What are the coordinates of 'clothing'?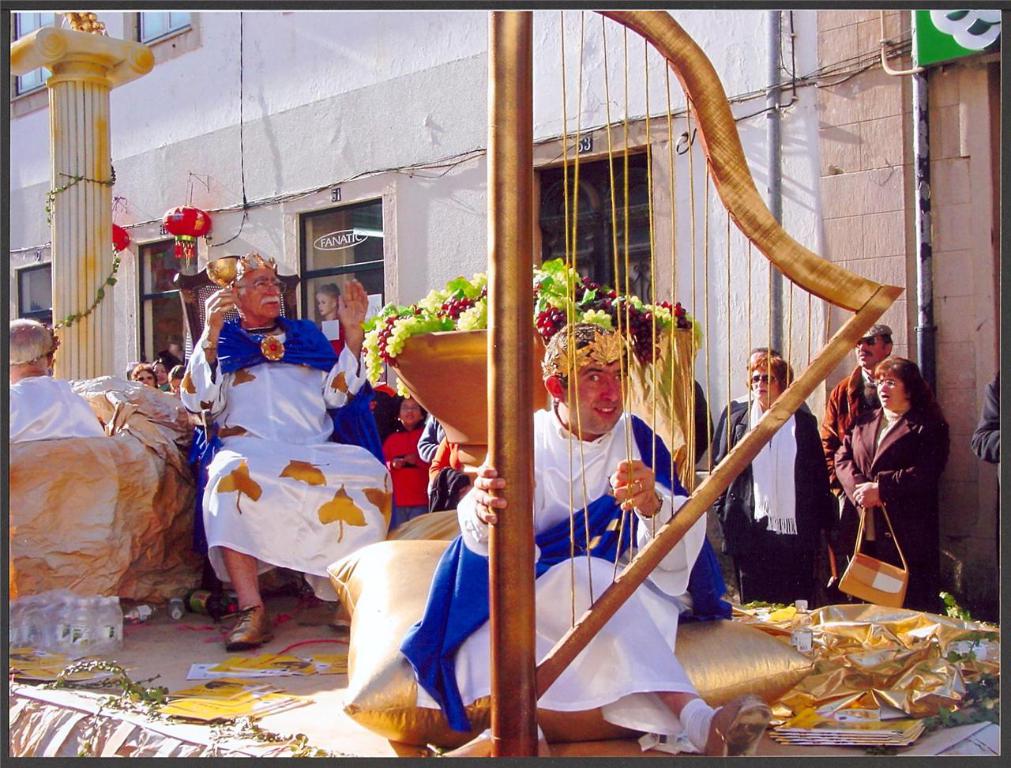
184 319 401 604.
